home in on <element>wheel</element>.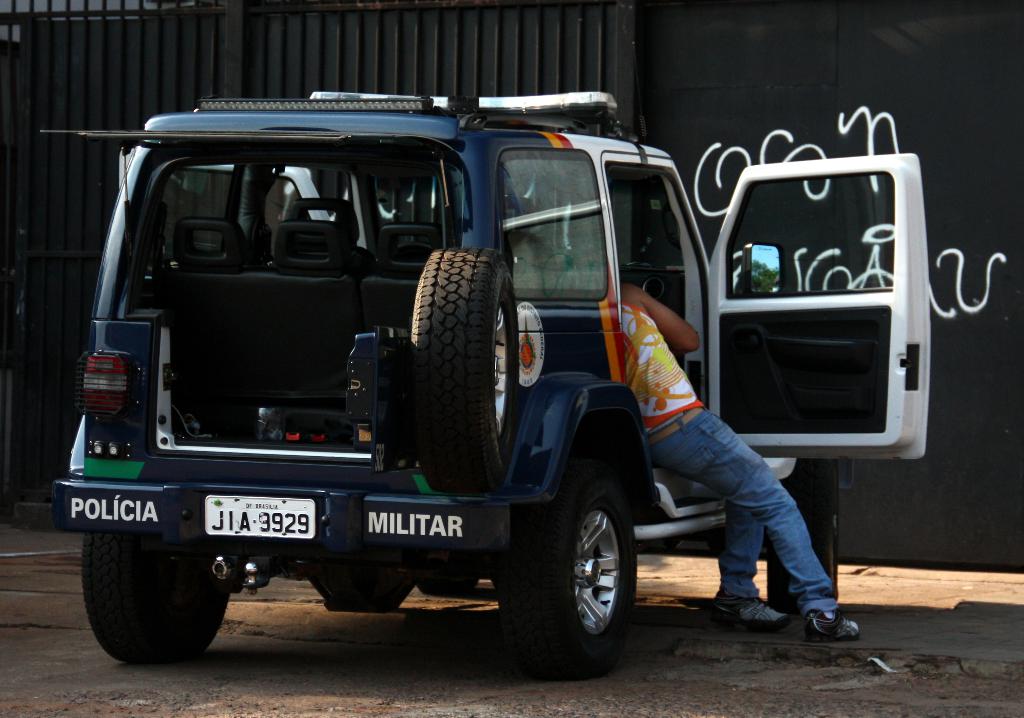
Homed in at BBox(766, 456, 838, 616).
